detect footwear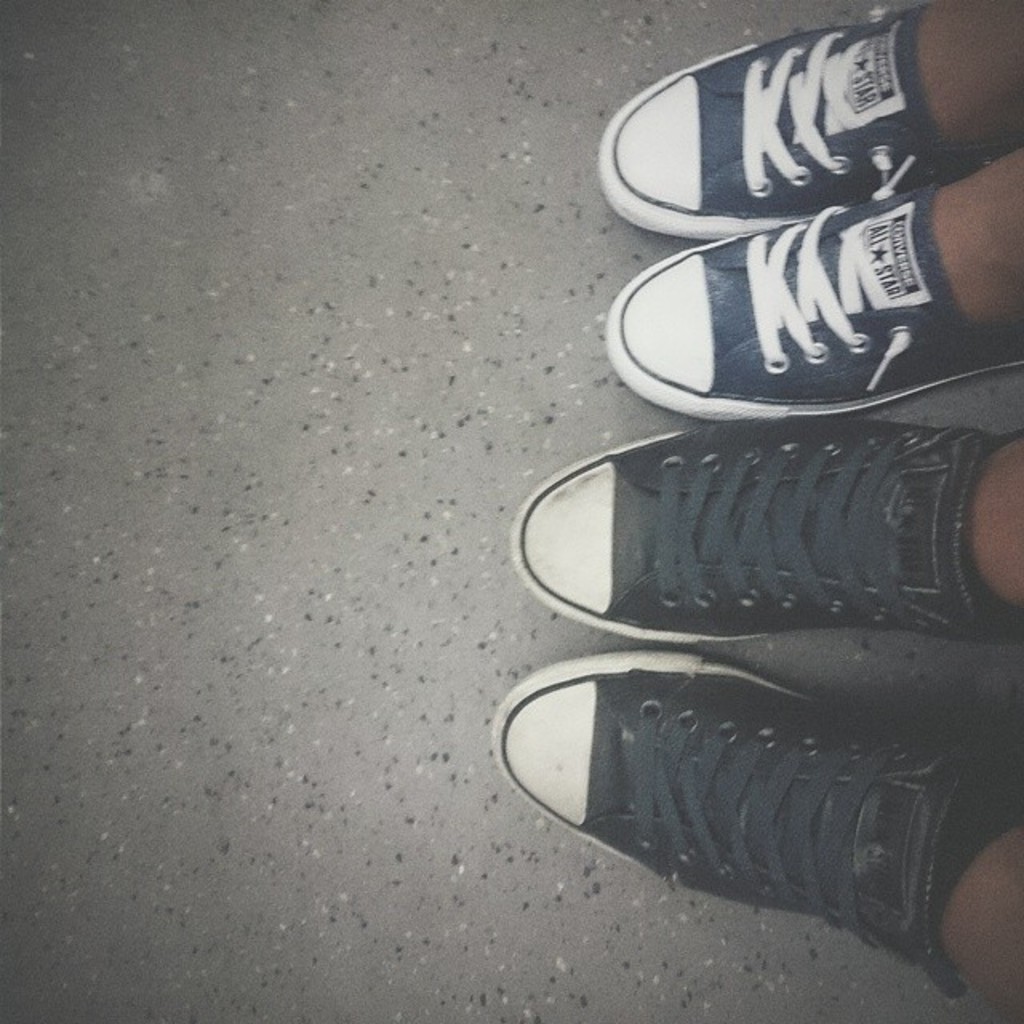
(x1=483, y1=648, x2=1022, y2=997)
